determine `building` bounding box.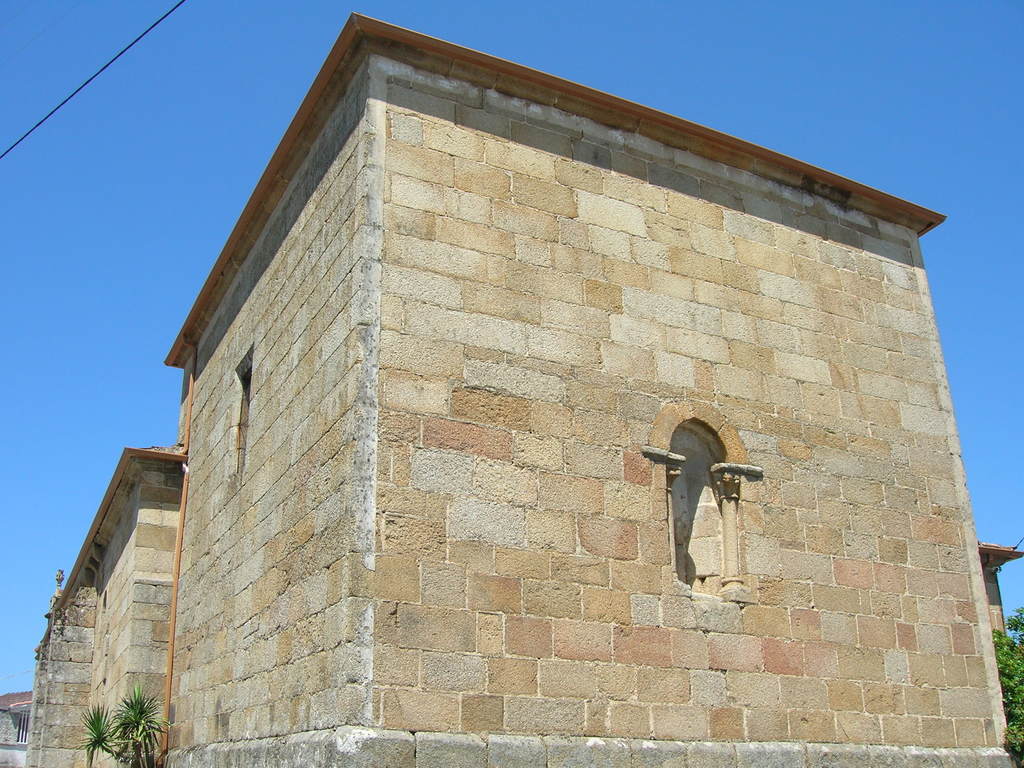
Determined: BBox(24, 576, 95, 767).
